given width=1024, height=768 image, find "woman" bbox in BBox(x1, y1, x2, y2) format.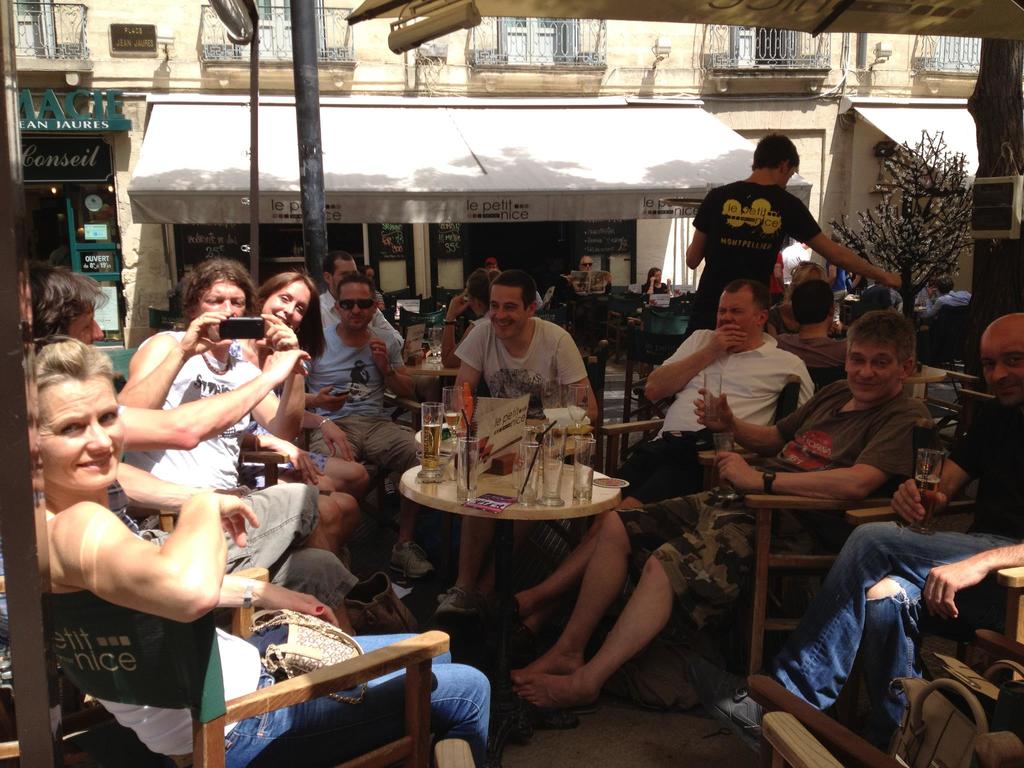
BBox(639, 264, 669, 300).
